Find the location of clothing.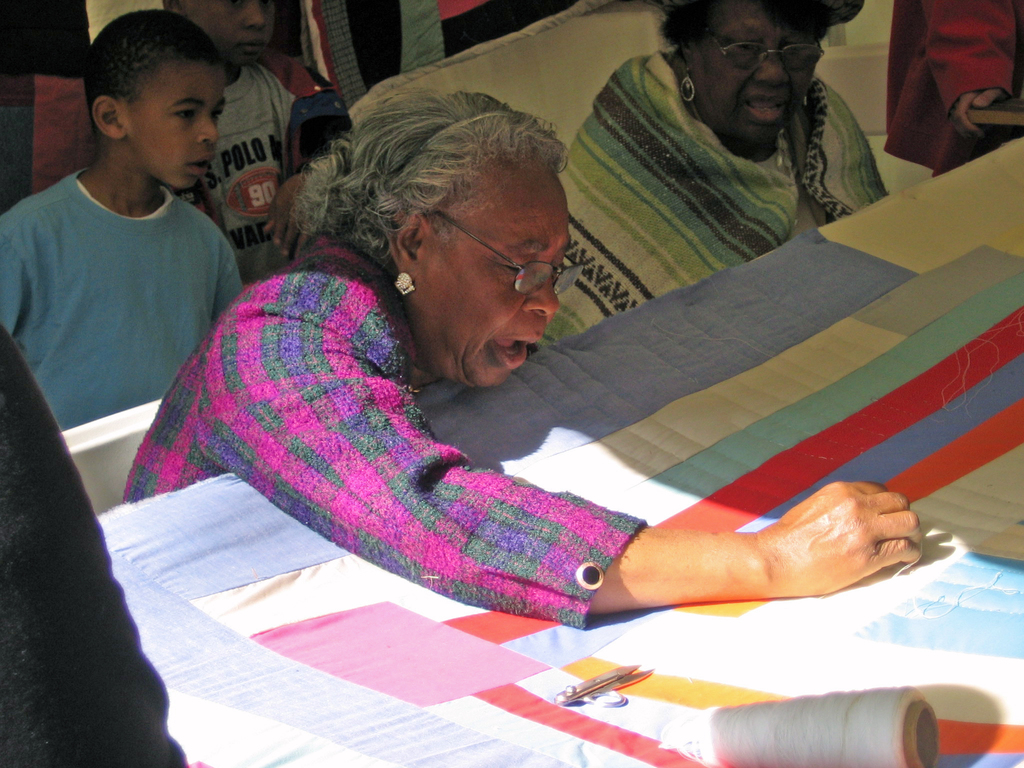
Location: 161/61/303/283.
